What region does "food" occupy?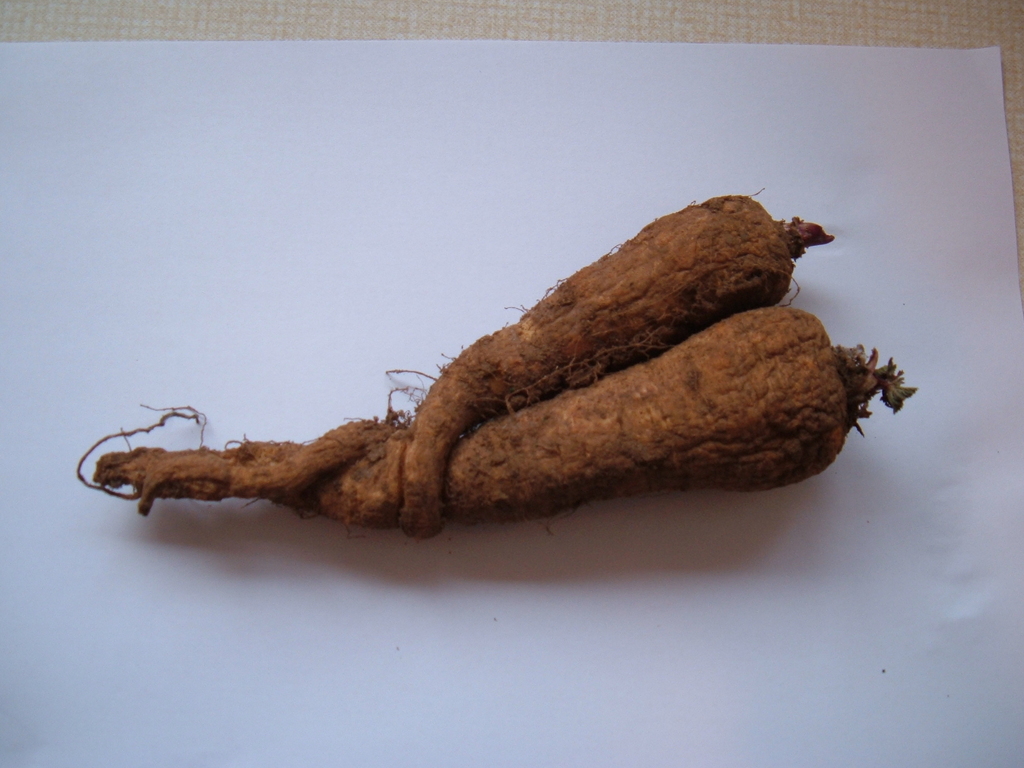
Rect(77, 190, 932, 547).
